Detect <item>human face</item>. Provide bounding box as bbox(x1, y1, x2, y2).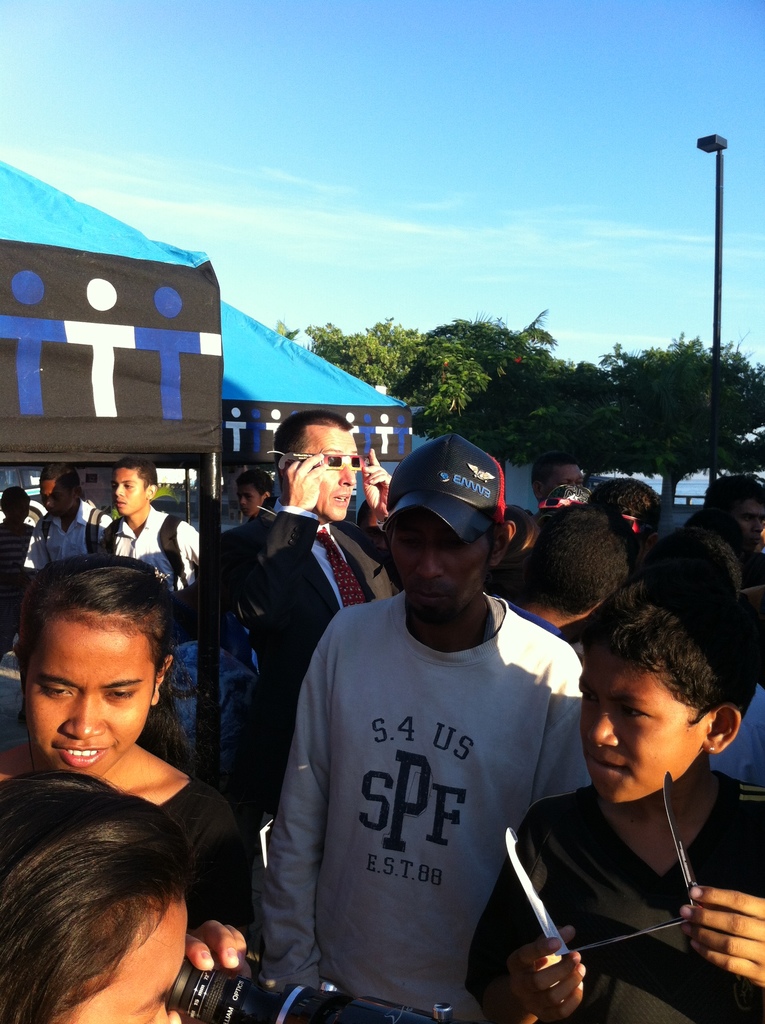
bbox(69, 900, 193, 1023).
